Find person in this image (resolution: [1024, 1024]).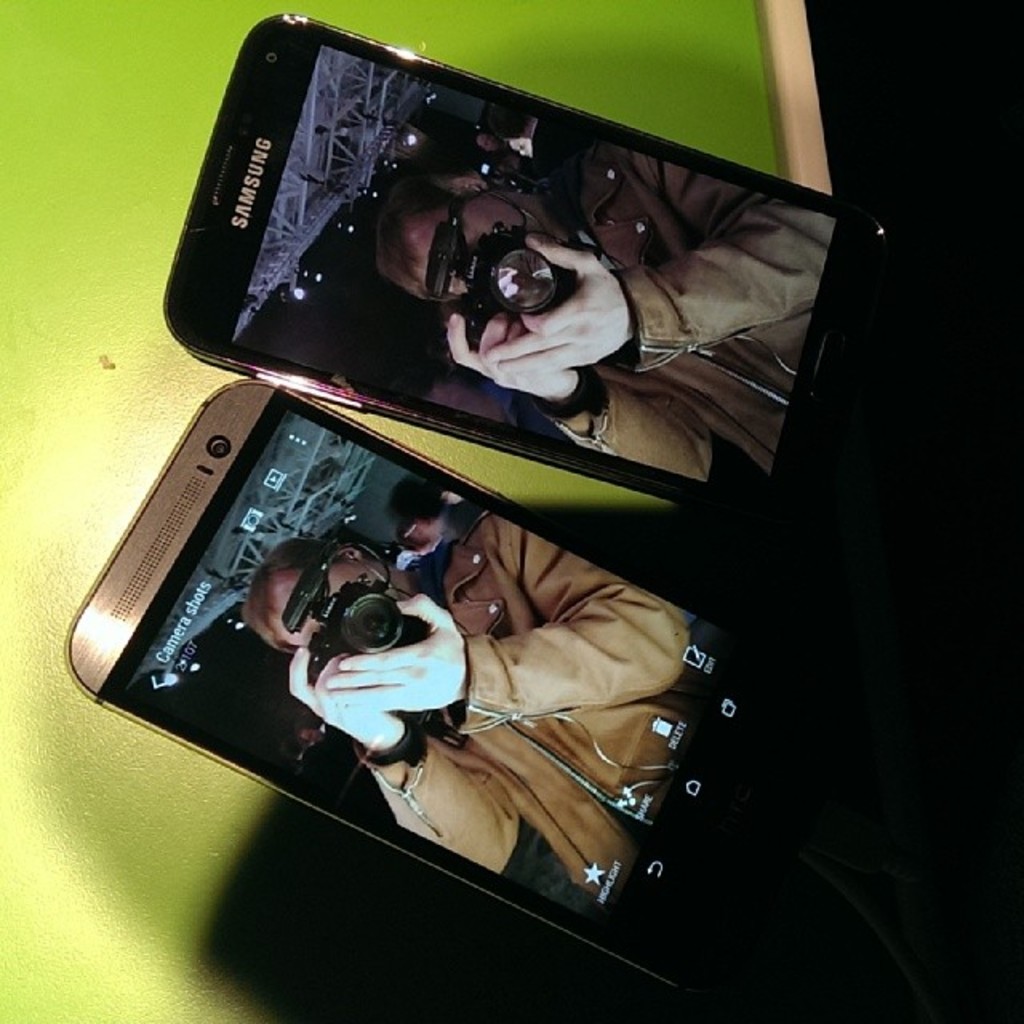
{"x1": 389, "y1": 482, "x2": 490, "y2": 550}.
